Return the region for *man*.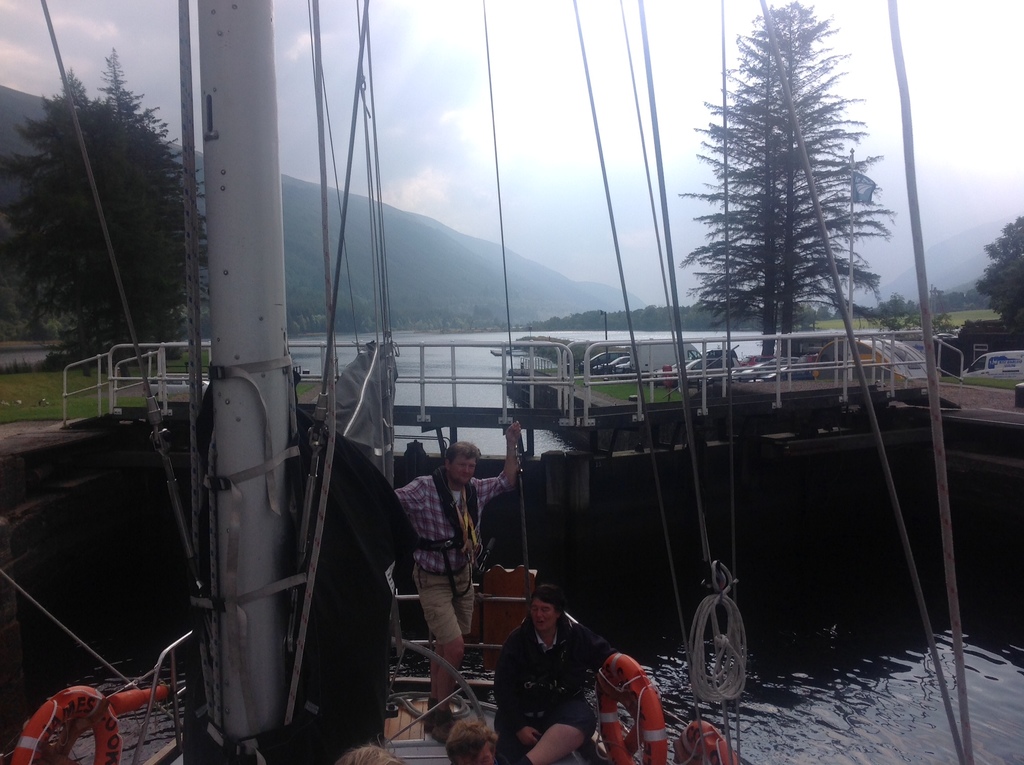
(445, 716, 498, 764).
